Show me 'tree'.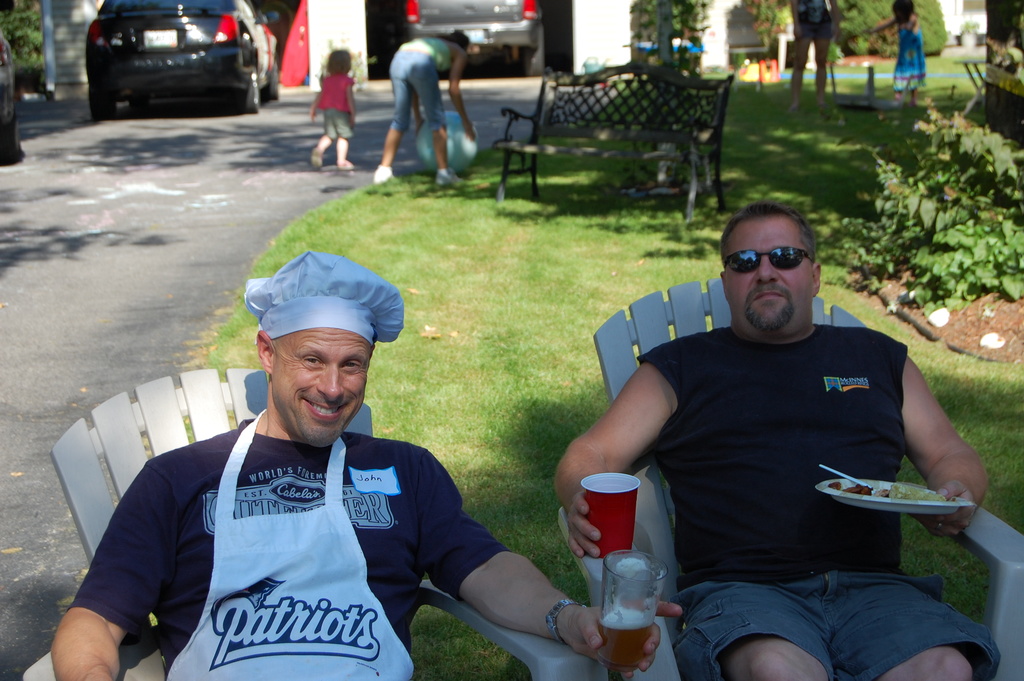
'tree' is here: Rect(985, 0, 1023, 143).
